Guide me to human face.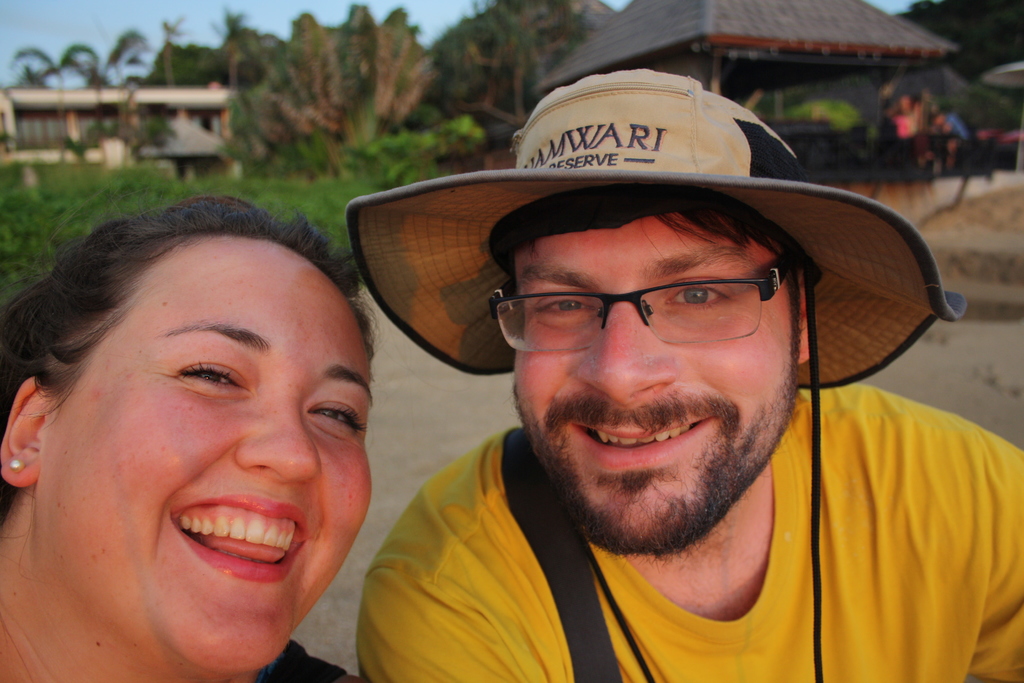
Guidance: 495:215:819:557.
